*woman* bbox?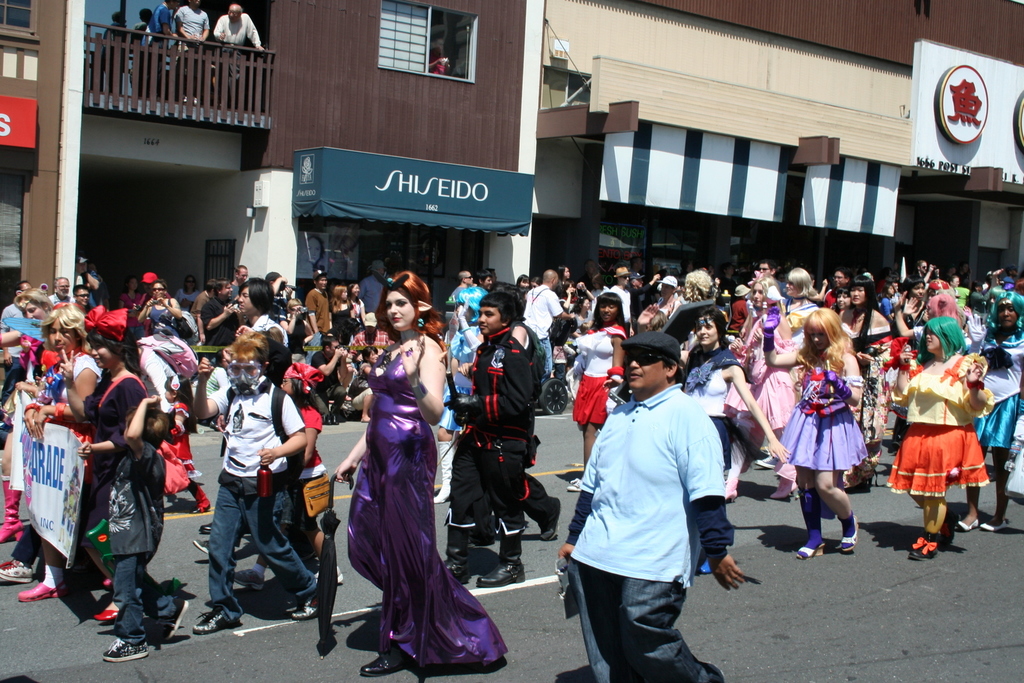
{"left": 757, "top": 306, "right": 868, "bottom": 561}
